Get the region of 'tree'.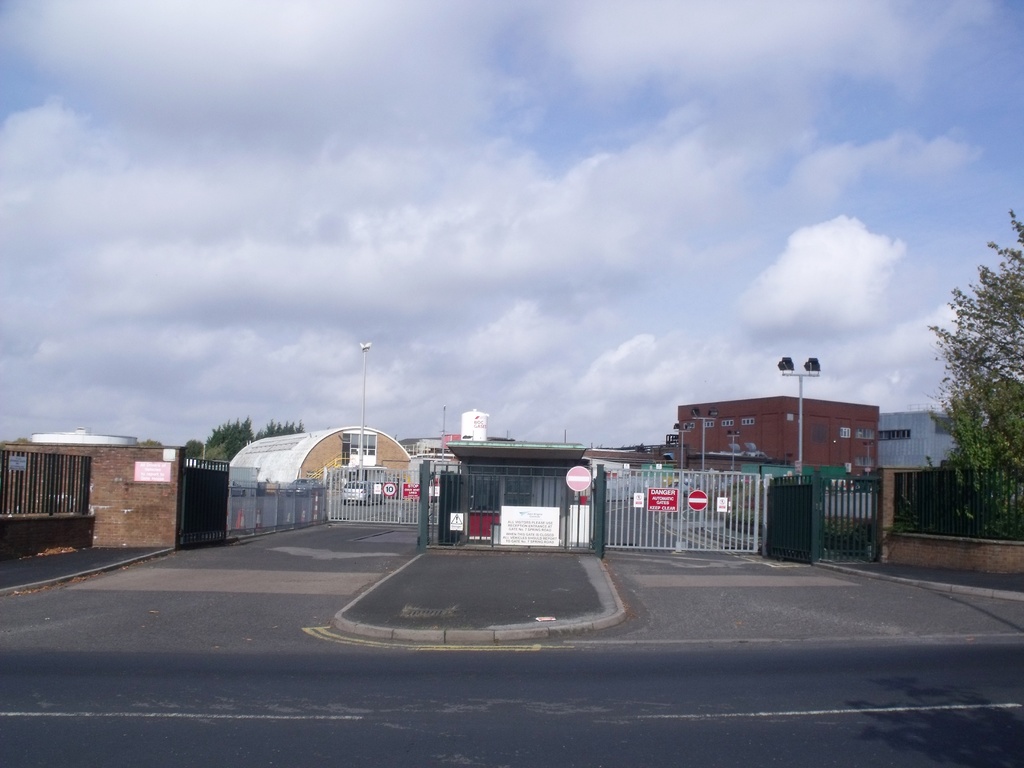
left=257, top=420, right=307, bottom=438.
